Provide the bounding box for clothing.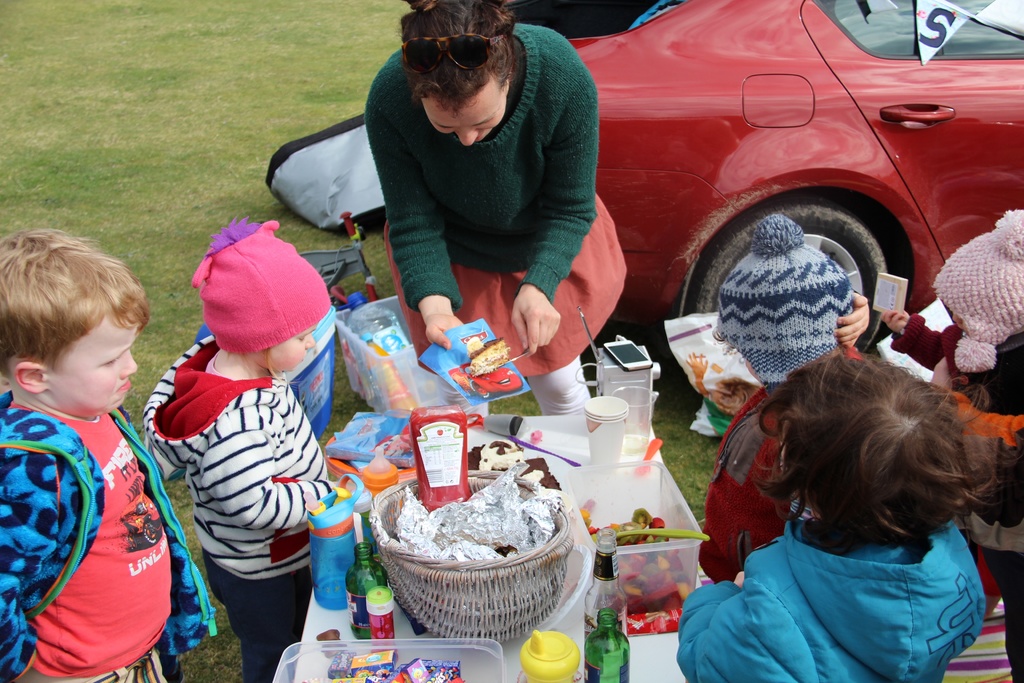
l=13, t=396, r=188, b=673.
